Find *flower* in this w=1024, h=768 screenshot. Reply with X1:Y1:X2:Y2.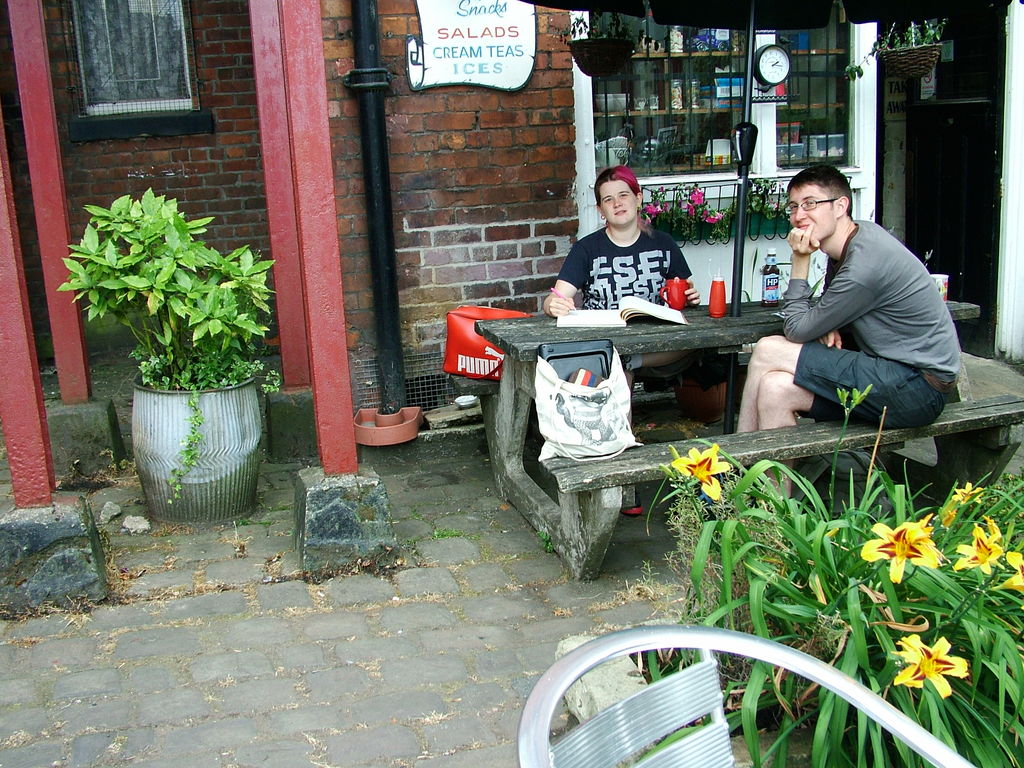
864:519:941:588.
